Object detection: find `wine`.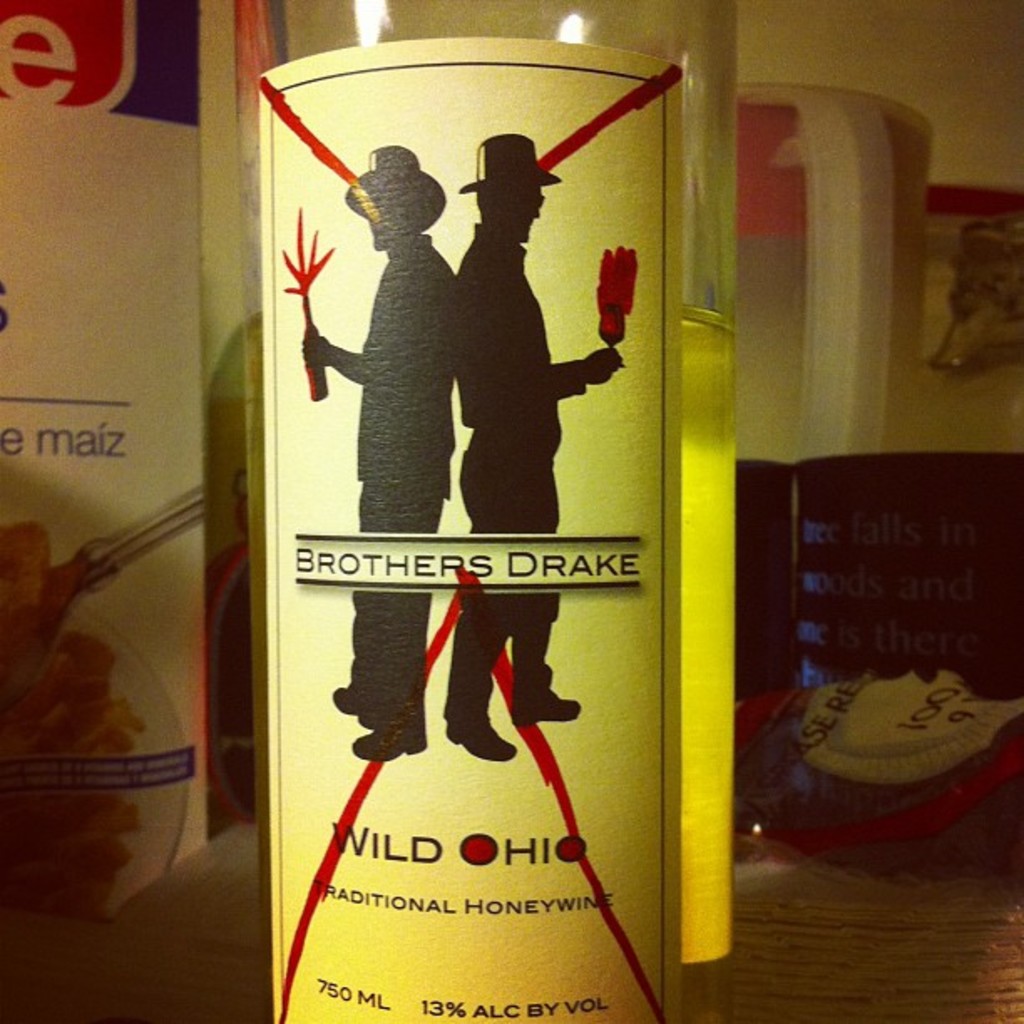
[236,0,755,1022].
